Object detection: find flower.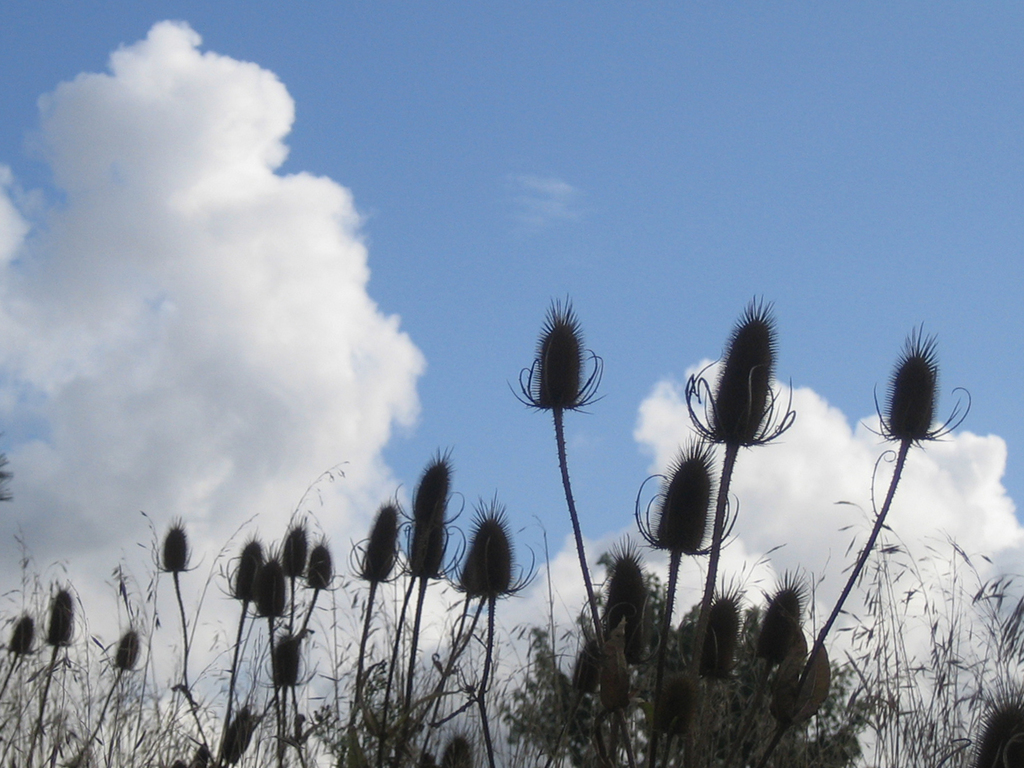
Rect(689, 302, 802, 461).
